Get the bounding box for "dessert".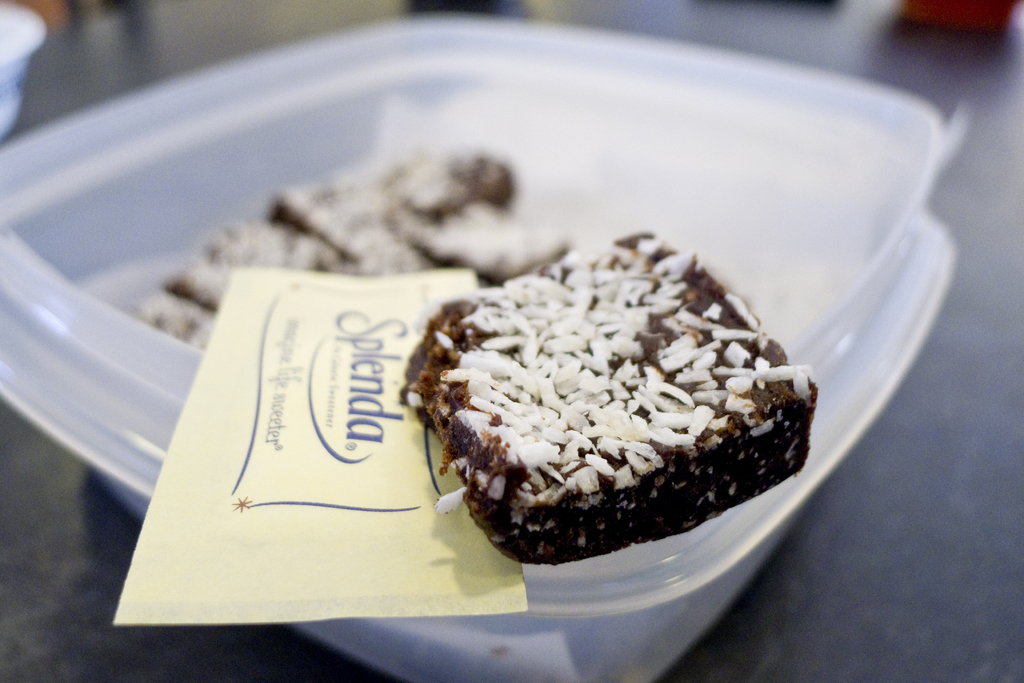
box=[273, 150, 571, 281].
